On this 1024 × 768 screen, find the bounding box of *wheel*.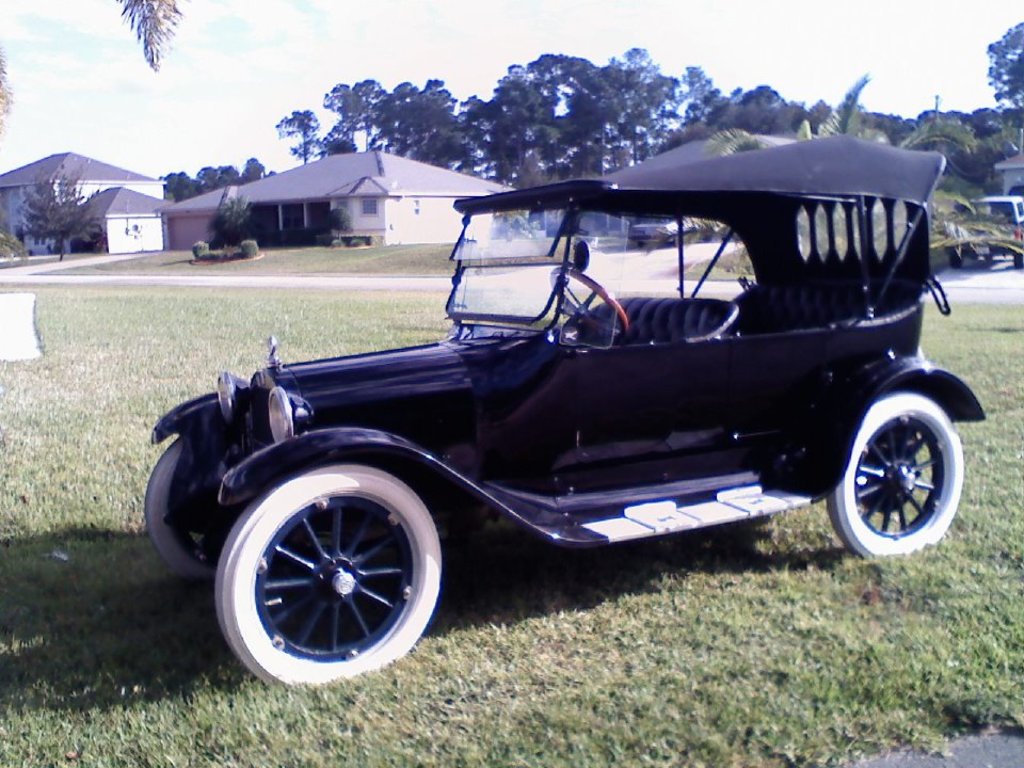
Bounding box: {"x1": 143, "y1": 435, "x2": 219, "y2": 578}.
